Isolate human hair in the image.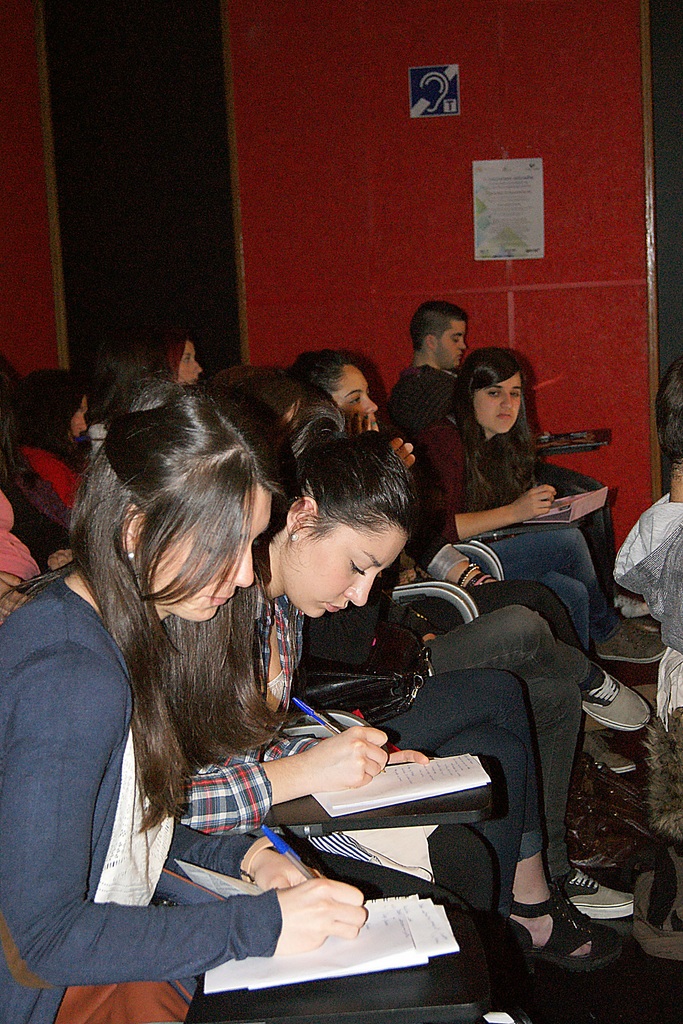
Isolated region: box(266, 424, 425, 554).
